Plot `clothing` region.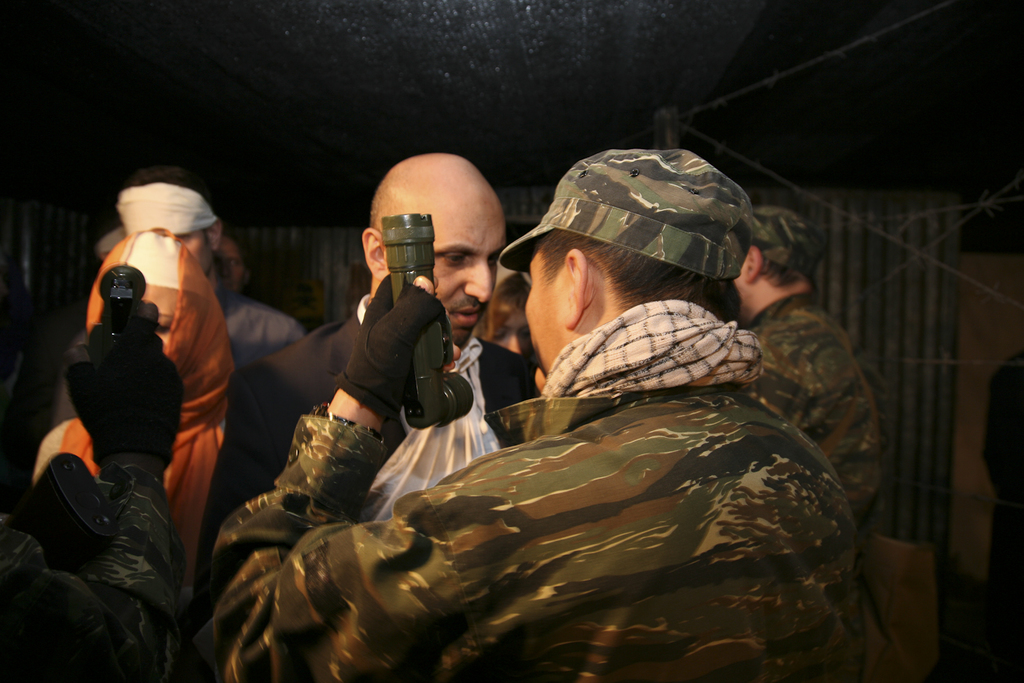
Plotted at box=[190, 294, 538, 681].
